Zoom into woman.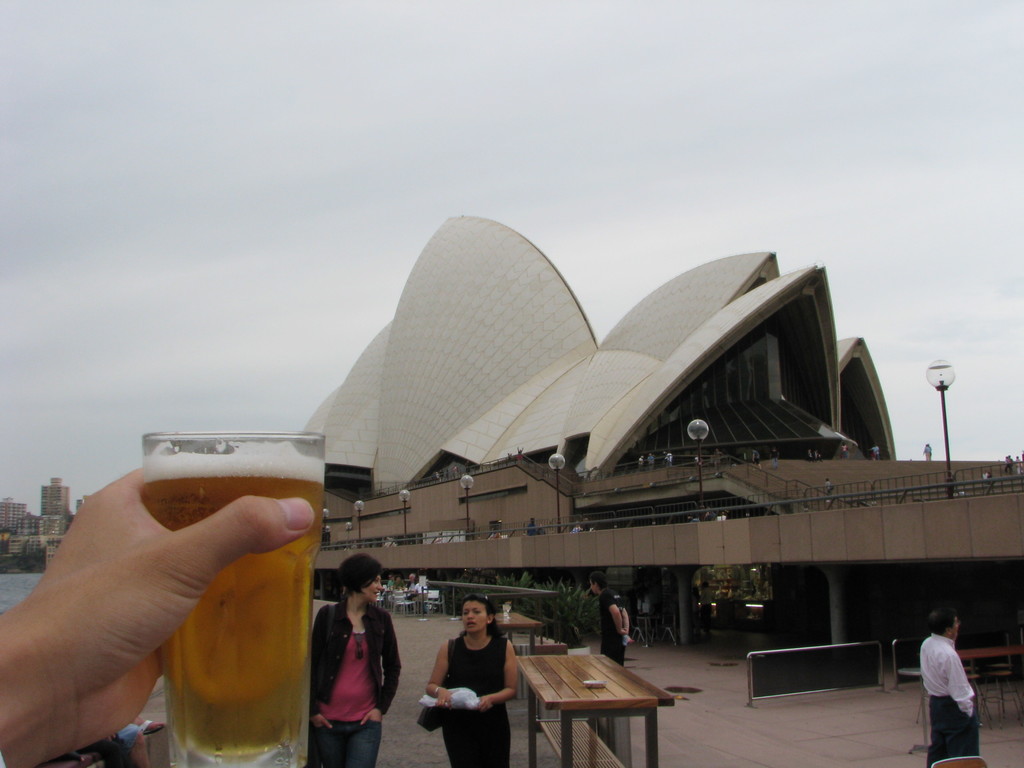
Zoom target: box(305, 550, 406, 767).
